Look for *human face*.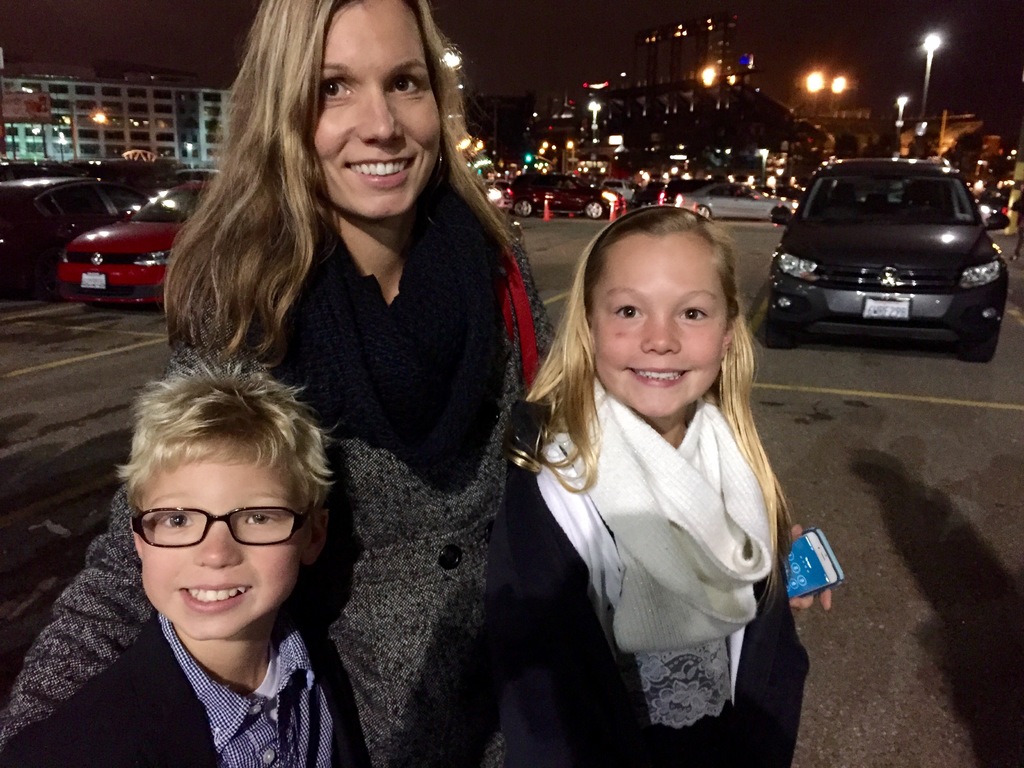
Found: rect(311, 1, 445, 219).
